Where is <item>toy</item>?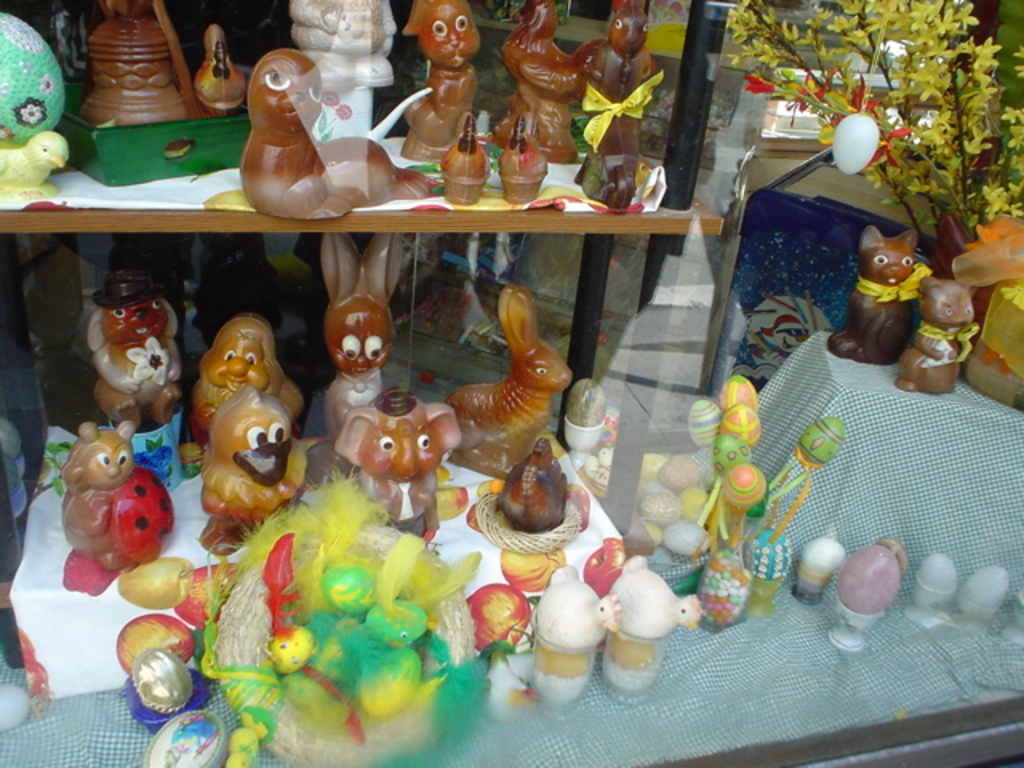
{"left": 574, "top": 0, "right": 654, "bottom": 208}.
